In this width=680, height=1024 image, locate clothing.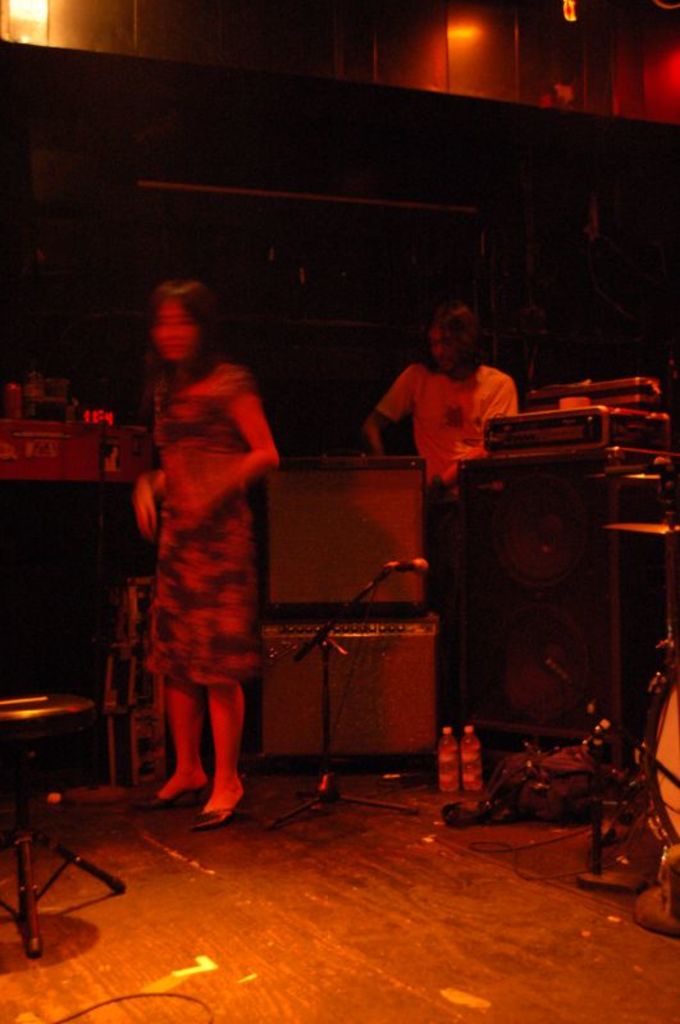
Bounding box: 378/355/514/713.
